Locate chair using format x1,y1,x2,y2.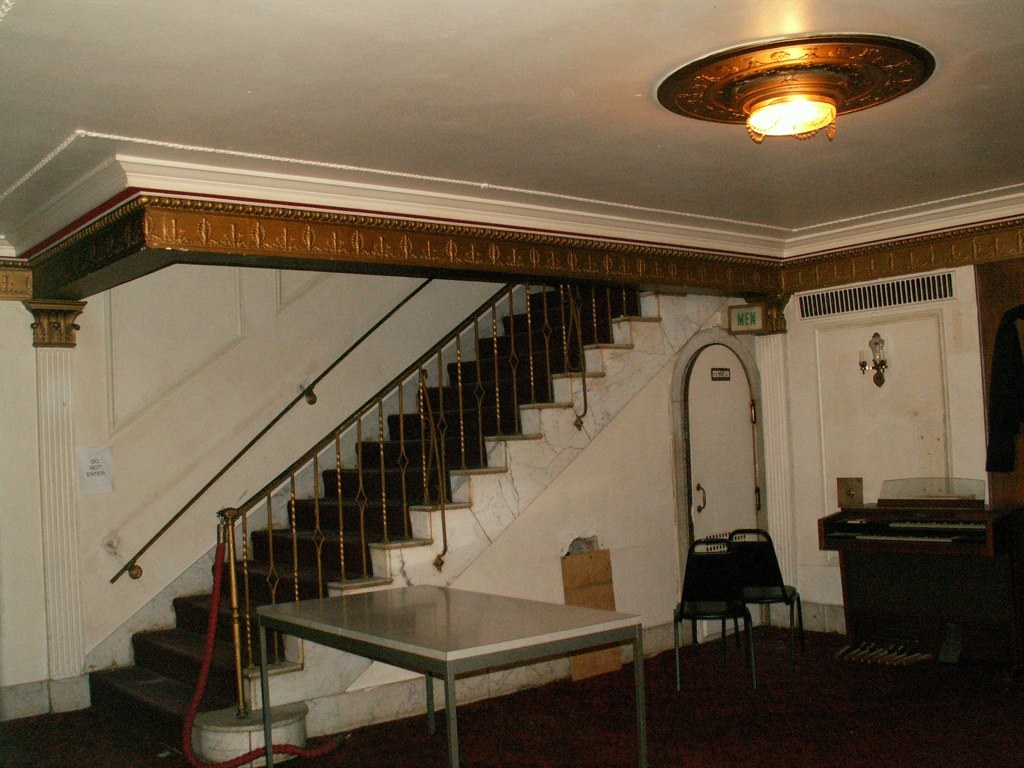
726,527,807,653.
